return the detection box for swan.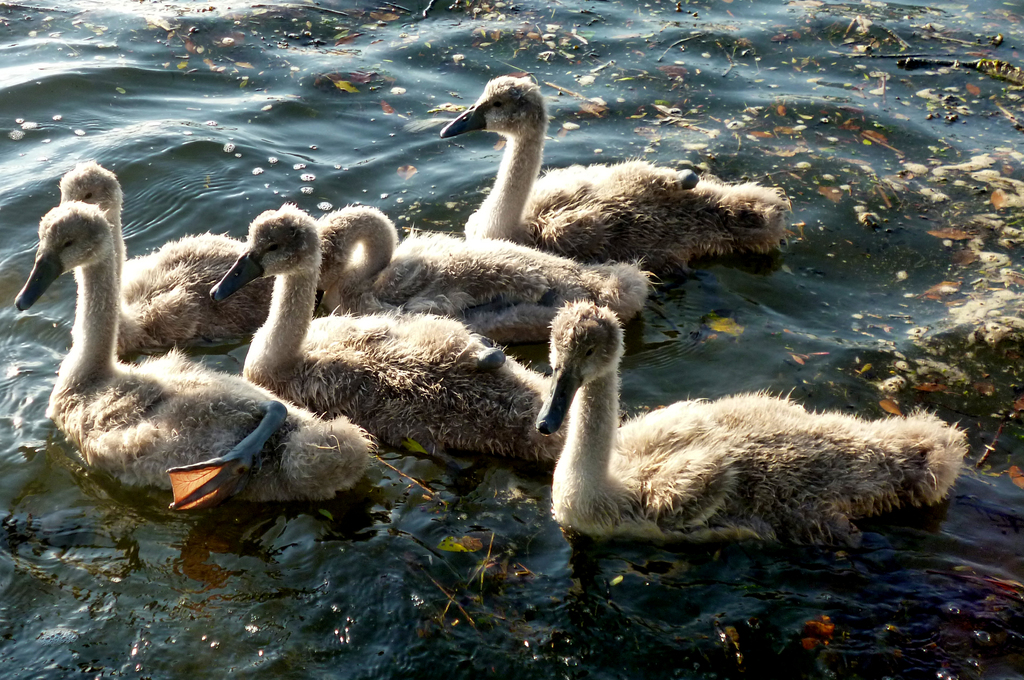
<region>430, 73, 788, 267</region>.
